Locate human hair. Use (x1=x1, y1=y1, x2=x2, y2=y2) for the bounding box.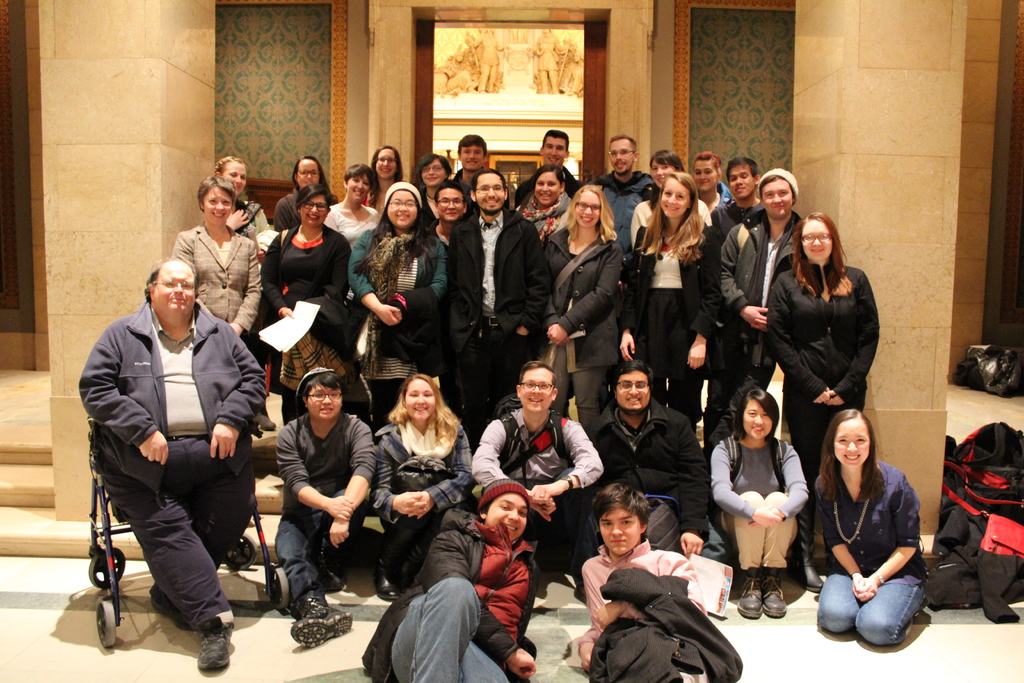
(x1=697, y1=151, x2=719, y2=171).
